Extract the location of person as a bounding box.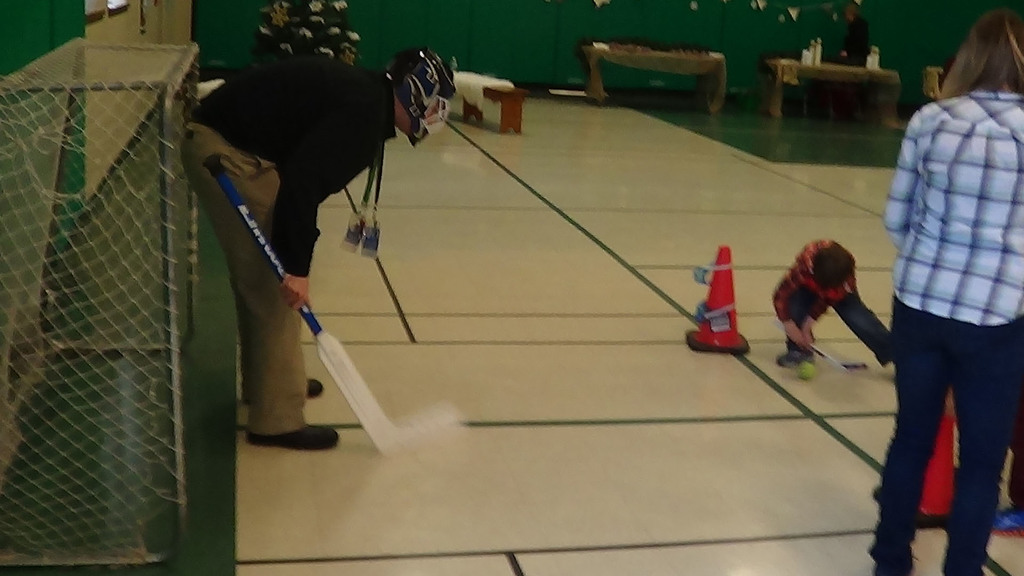
(767, 229, 899, 365).
